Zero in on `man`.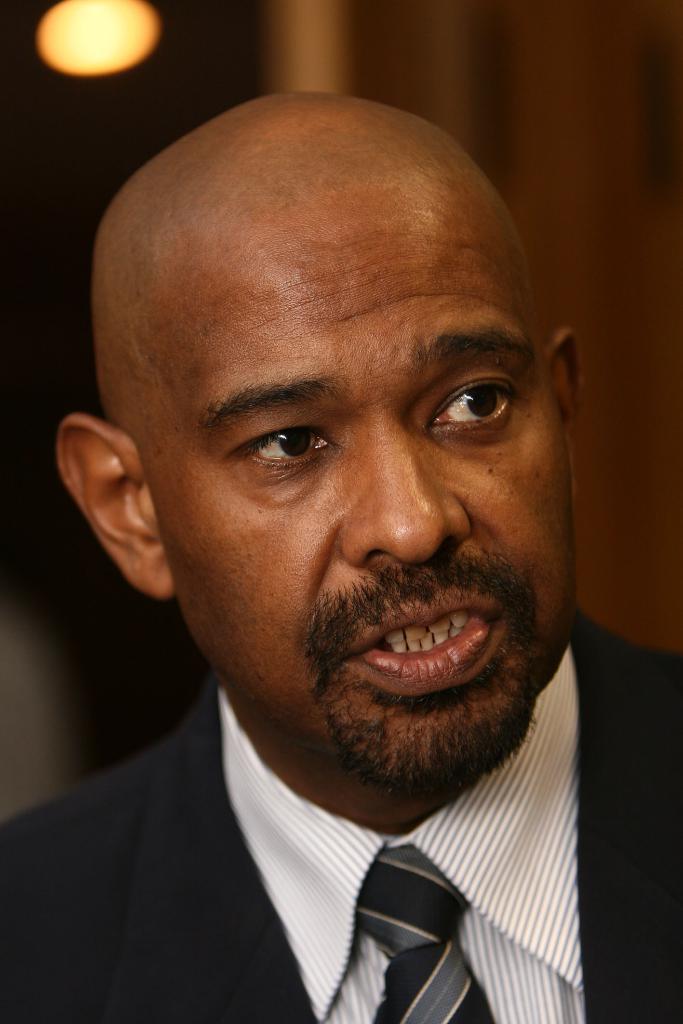
Zeroed in: pyautogui.locateOnScreen(0, 67, 672, 1020).
